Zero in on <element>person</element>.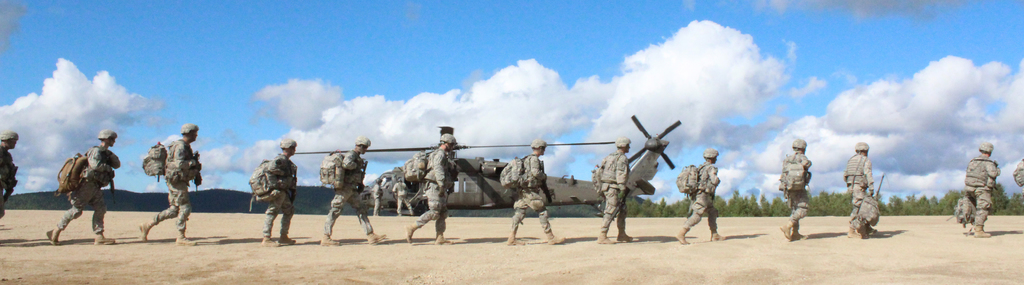
Zeroed in: <bbox>406, 133, 461, 241</bbox>.
